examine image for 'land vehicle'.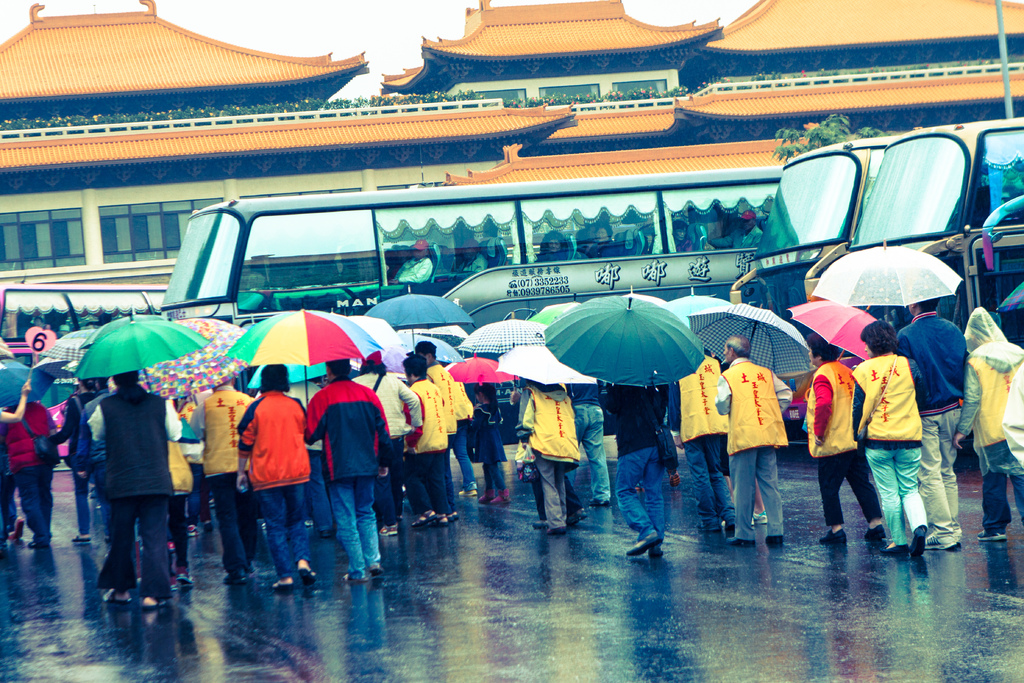
Examination result: <region>166, 156, 792, 453</region>.
